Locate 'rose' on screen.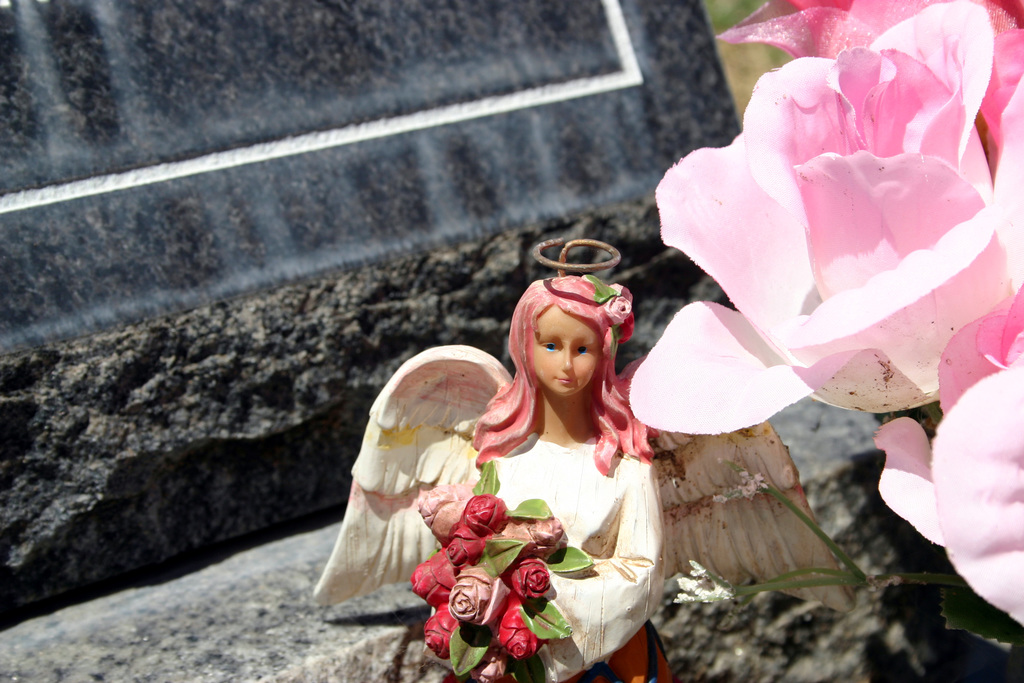
On screen at select_region(870, 286, 1023, 632).
